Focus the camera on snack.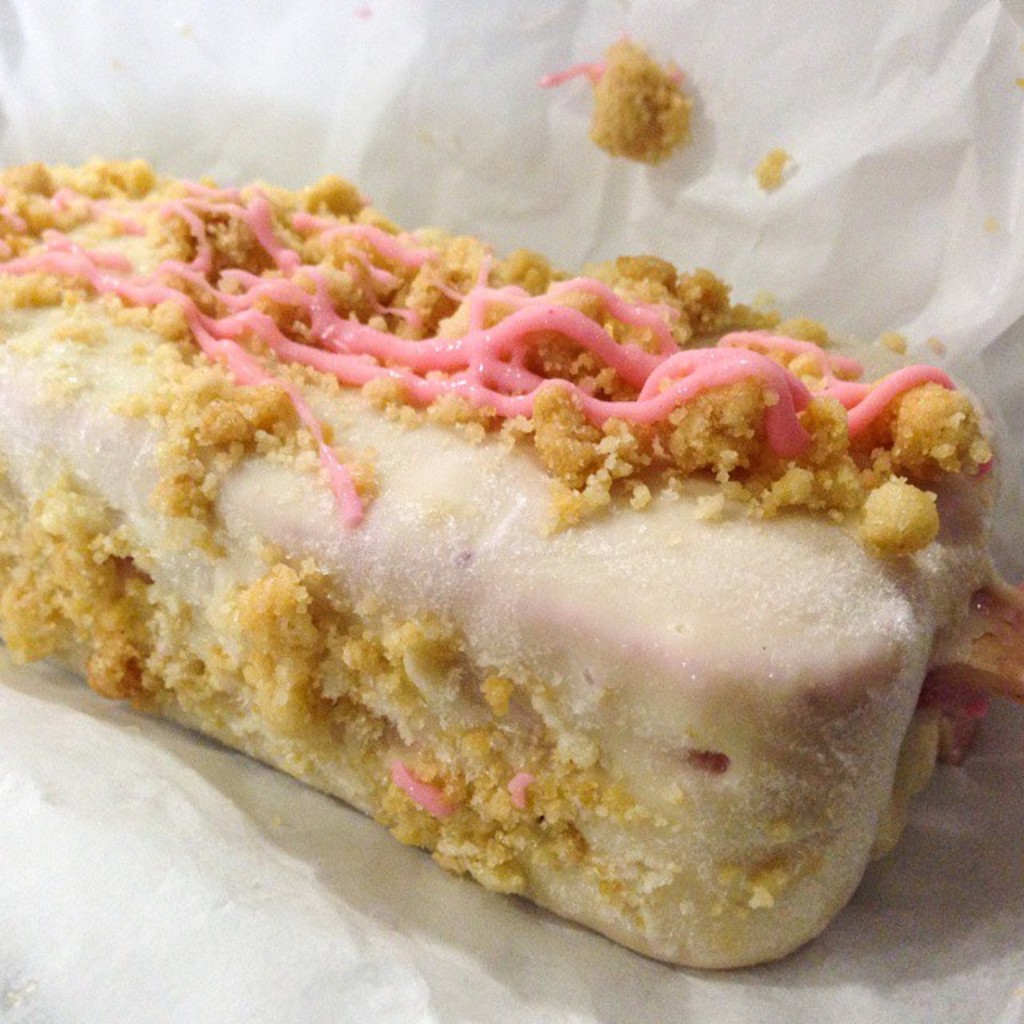
Focus region: <region>3, 194, 997, 960</region>.
